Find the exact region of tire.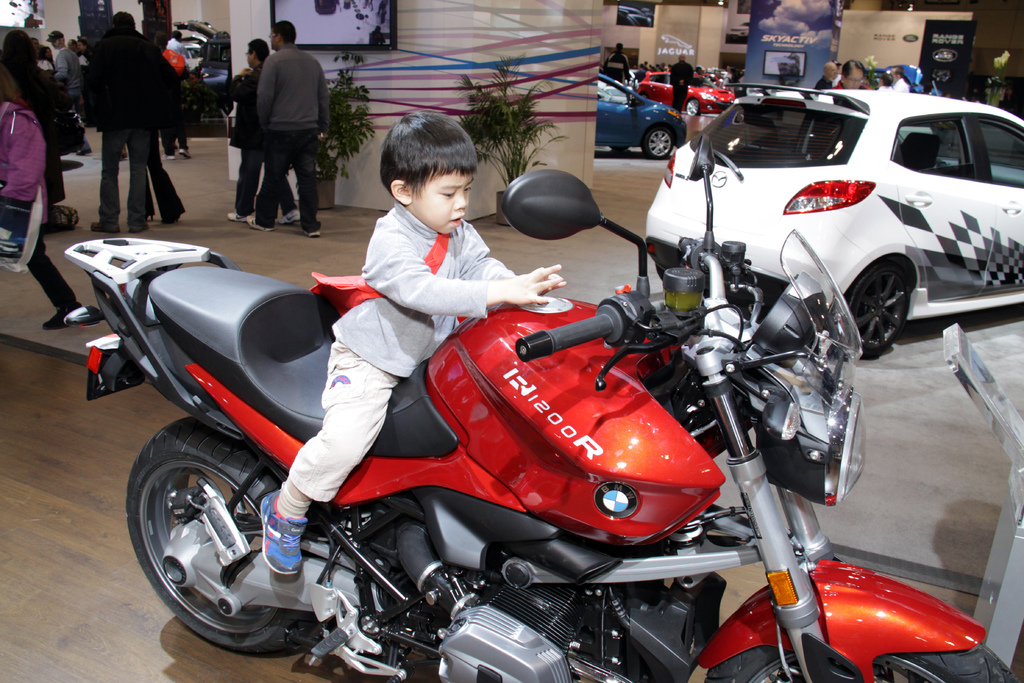
Exact region: l=845, t=262, r=909, b=352.
